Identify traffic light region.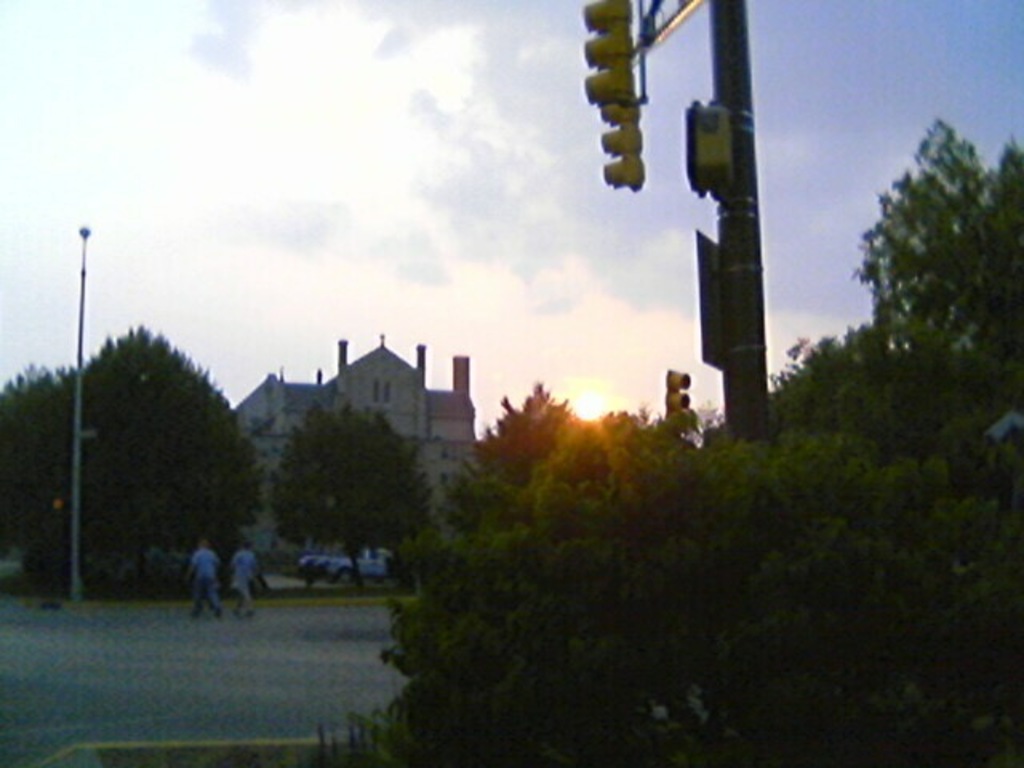
Region: 600, 102, 648, 192.
